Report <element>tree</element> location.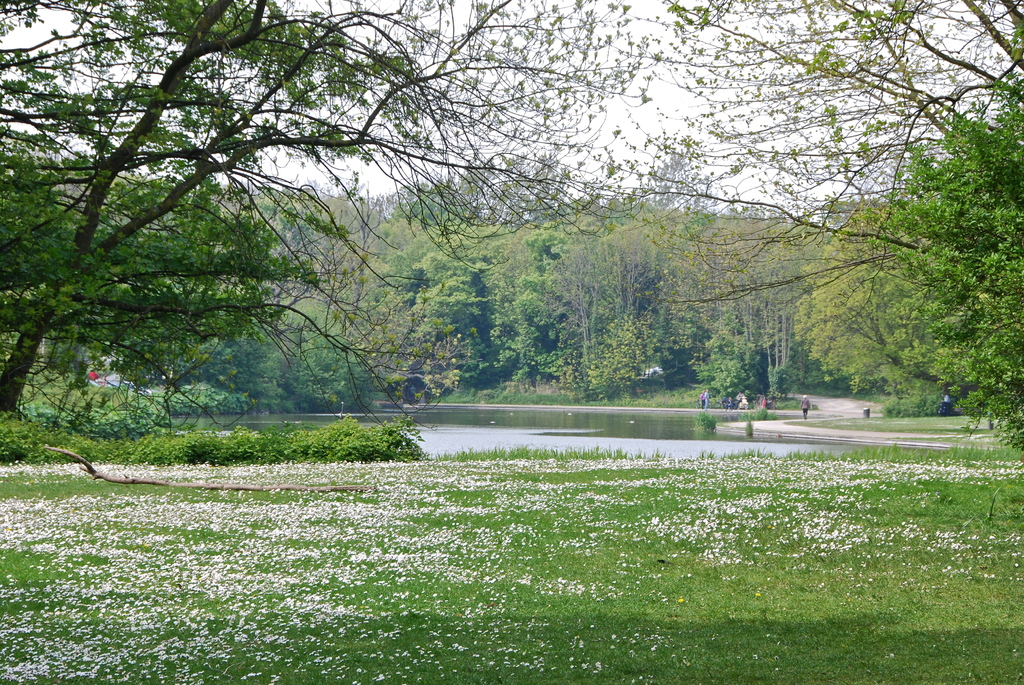
Report: (x1=0, y1=0, x2=644, y2=425).
